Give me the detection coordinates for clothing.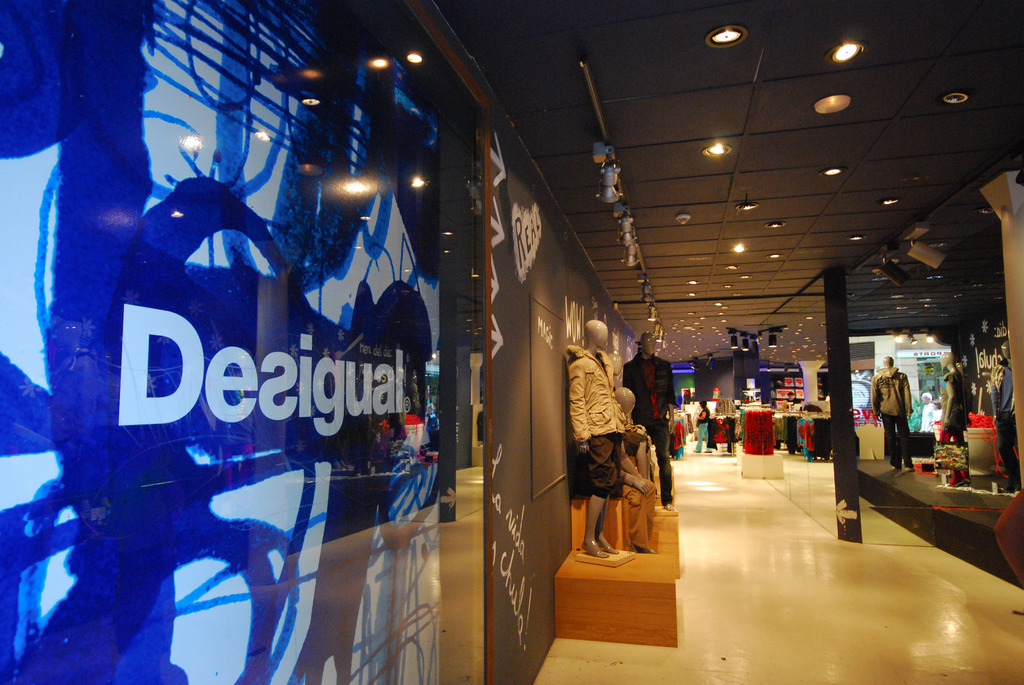
region(867, 366, 915, 462).
